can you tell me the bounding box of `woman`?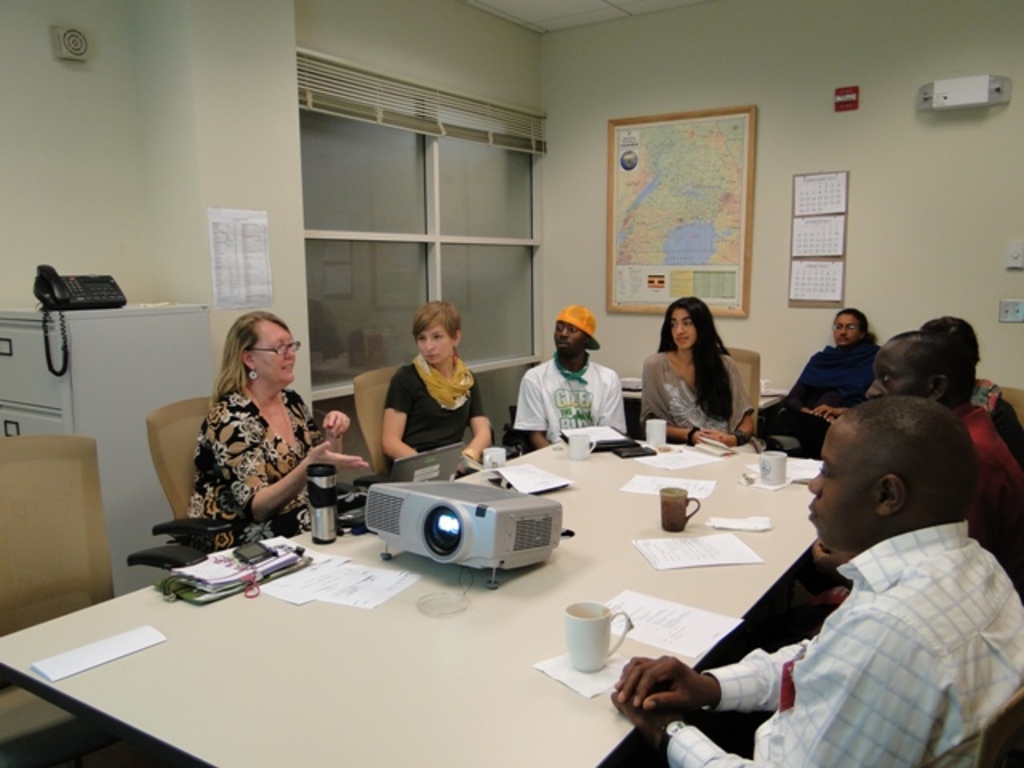
region(637, 293, 755, 445).
